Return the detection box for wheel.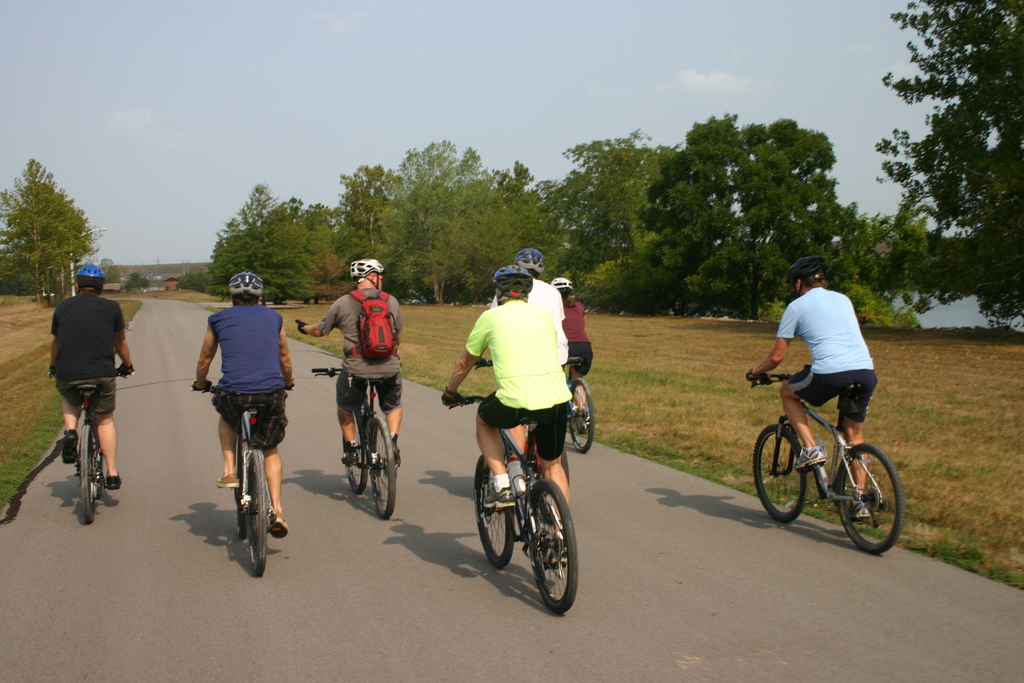
crop(569, 381, 594, 451).
